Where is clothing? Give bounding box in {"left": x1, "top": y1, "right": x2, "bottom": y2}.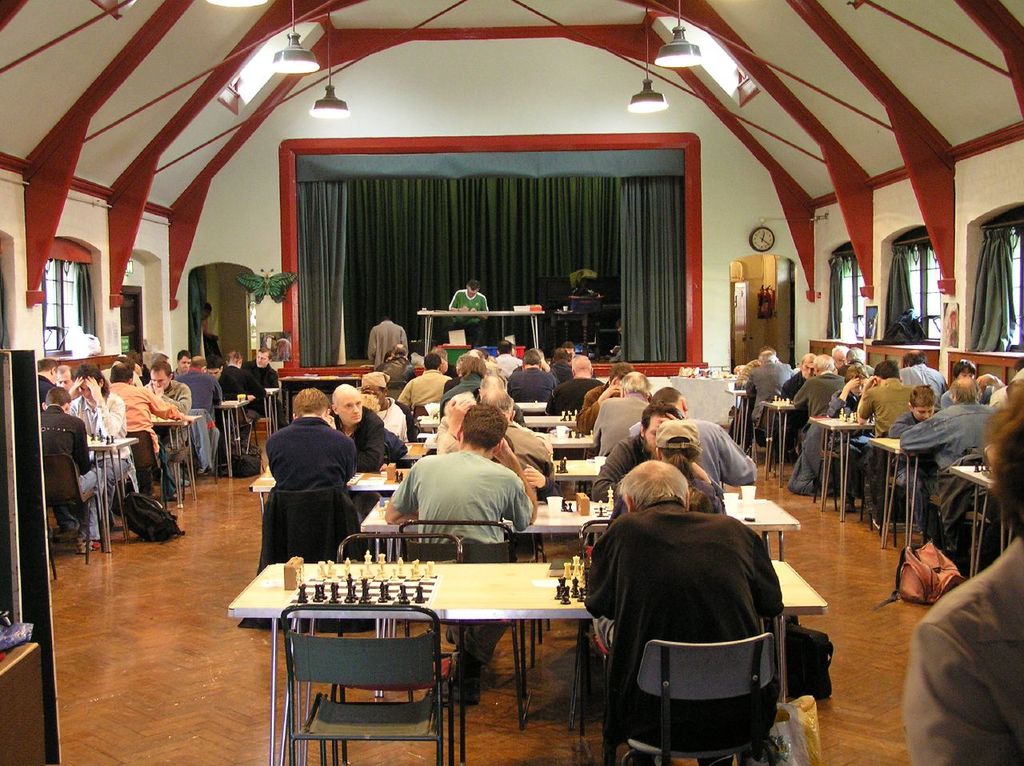
{"left": 393, "top": 370, "right": 459, "bottom": 406}.
